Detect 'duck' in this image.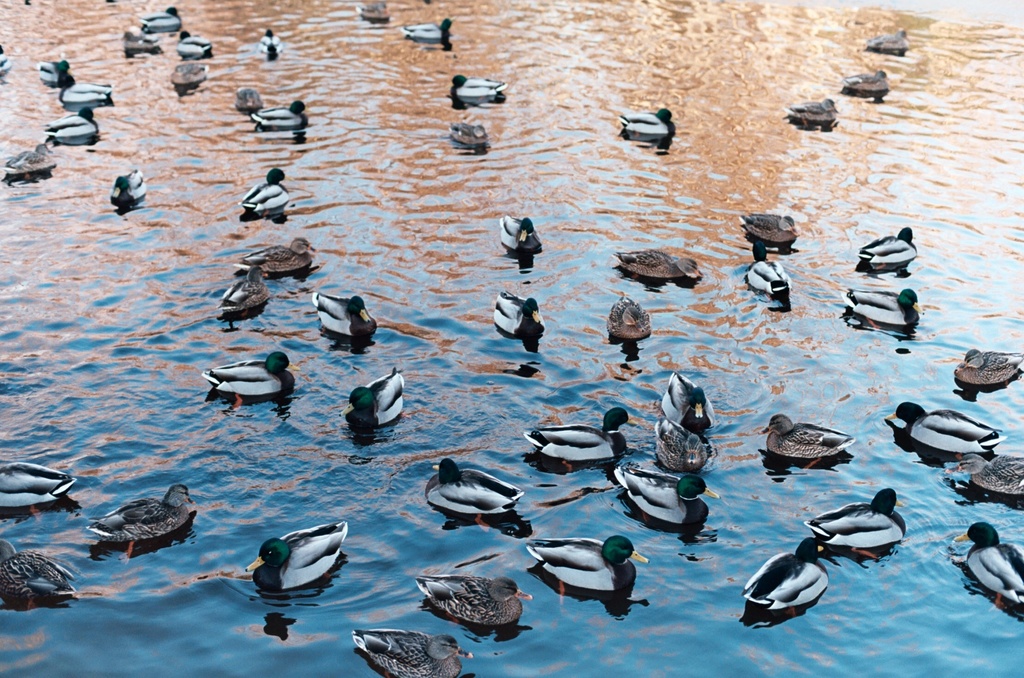
Detection: box(0, 460, 84, 506).
